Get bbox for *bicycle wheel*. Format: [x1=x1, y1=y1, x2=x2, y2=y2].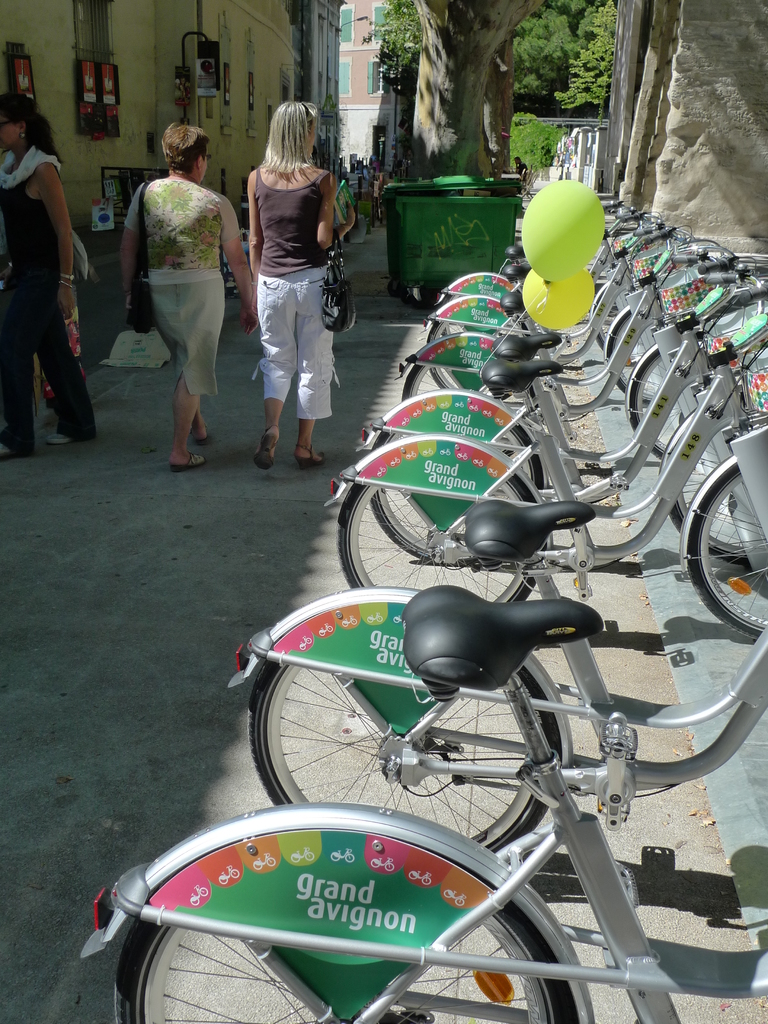
[x1=605, y1=308, x2=667, y2=406].
